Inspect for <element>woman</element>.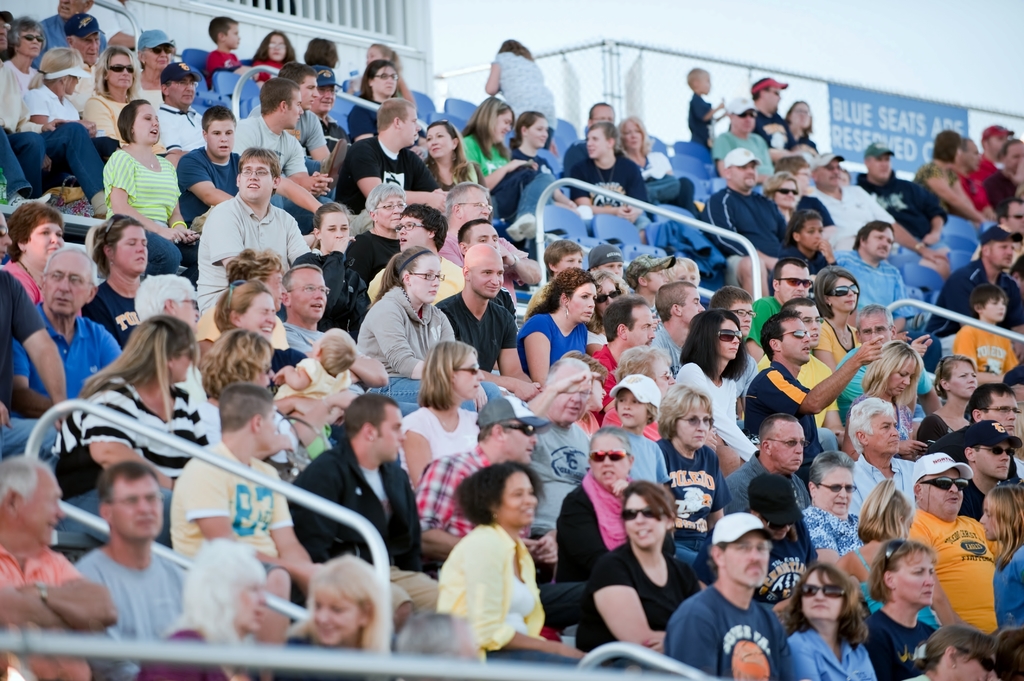
Inspection: <bbox>605, 343, 680, 447</bbox>.
